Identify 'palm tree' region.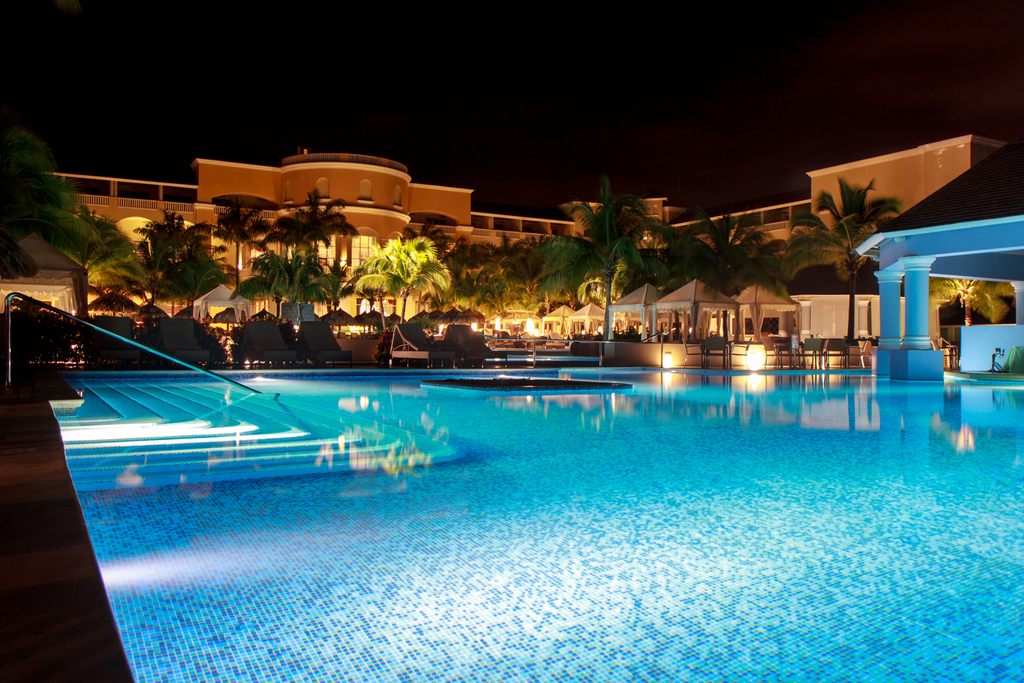
Region: 298, 189, 353, 253.
